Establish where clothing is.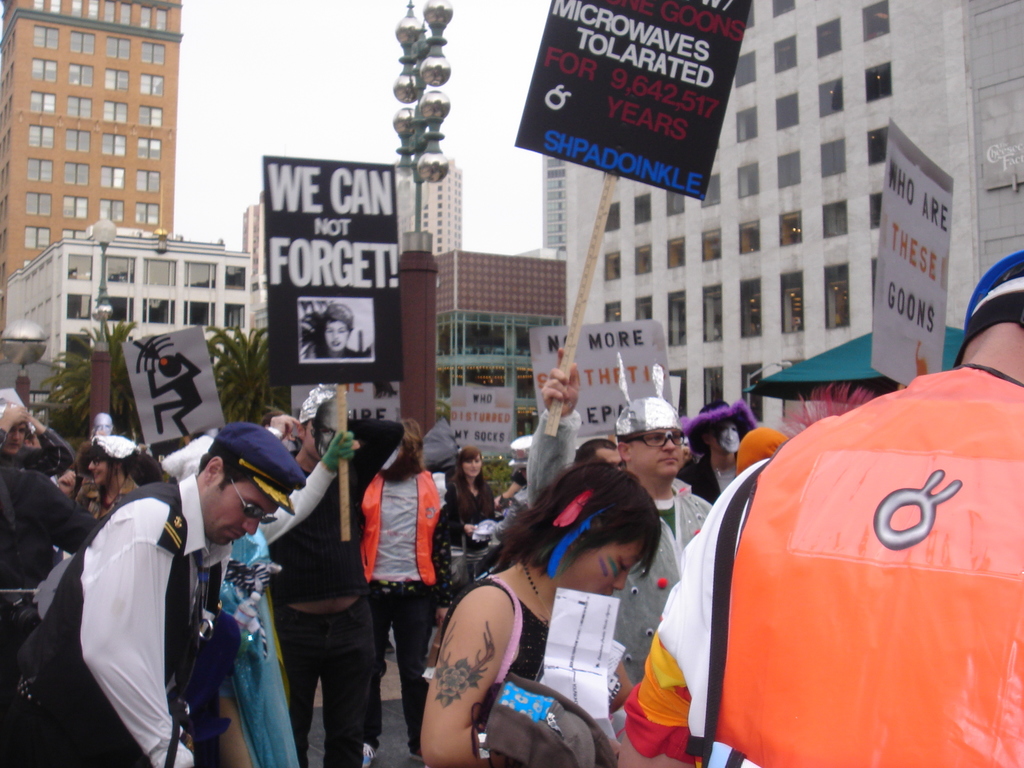
Established at [x1=669, y1=405, x2=762, y2=500].
